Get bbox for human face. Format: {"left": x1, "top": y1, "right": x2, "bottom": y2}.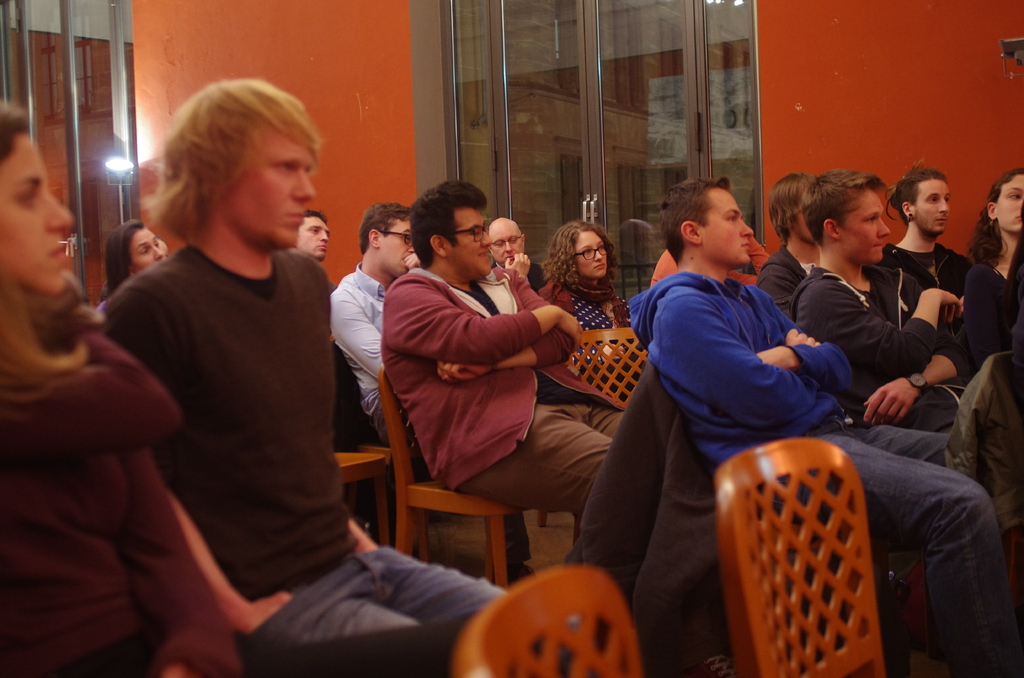
{"left": 703, "top": 188, "right": 753, "bottom": 265}.
